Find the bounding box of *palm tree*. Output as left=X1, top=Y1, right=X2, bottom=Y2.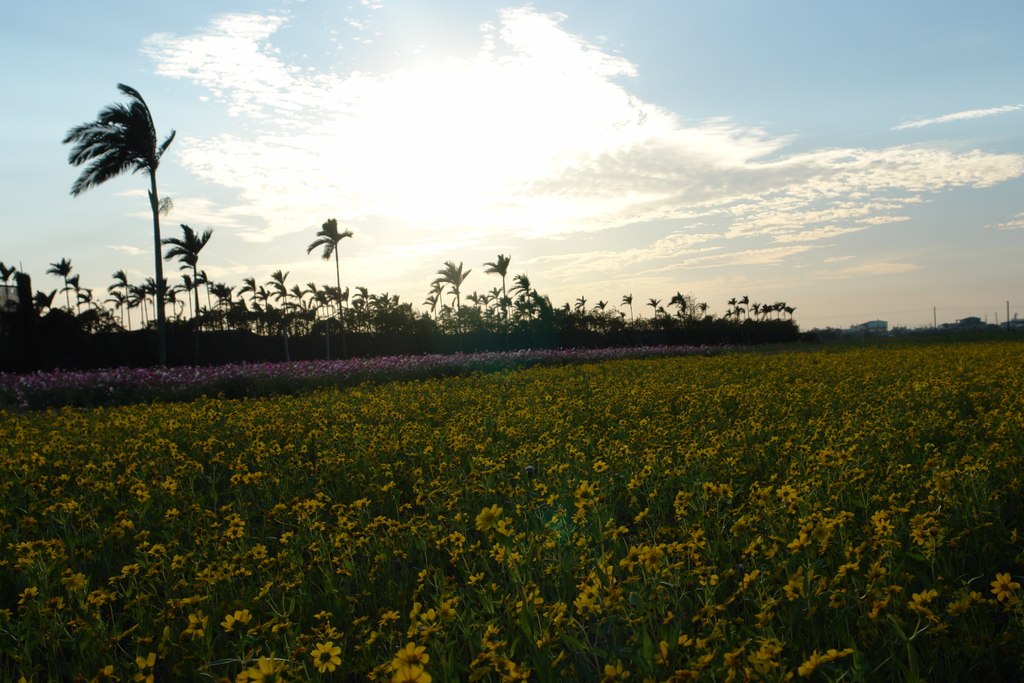
left=121, top=264, right=137, bottom=353.
